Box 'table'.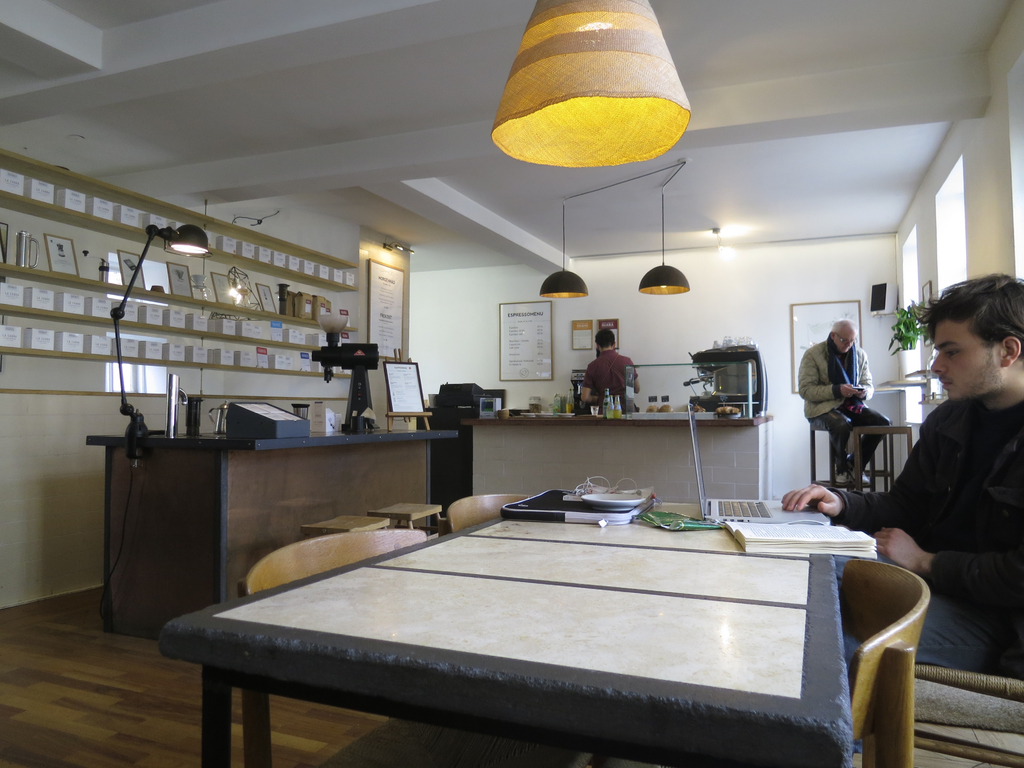
(x1=196, y1=483, x2=887, y2=765).
